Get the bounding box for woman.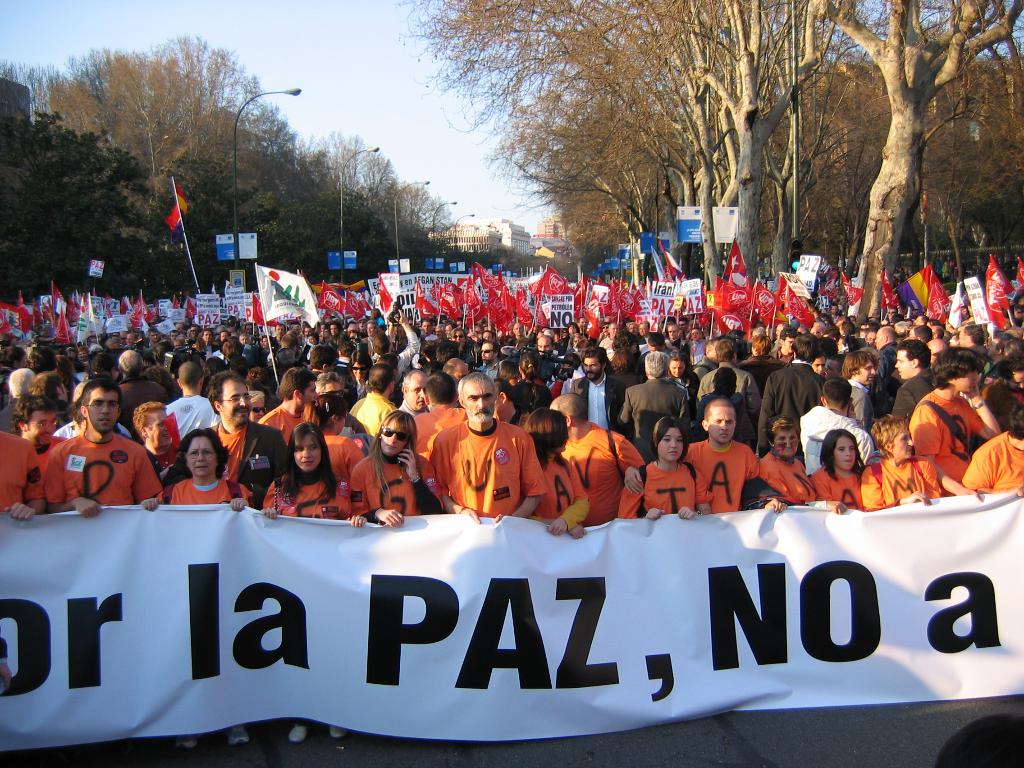
locate(510, 356, 551, 414).
